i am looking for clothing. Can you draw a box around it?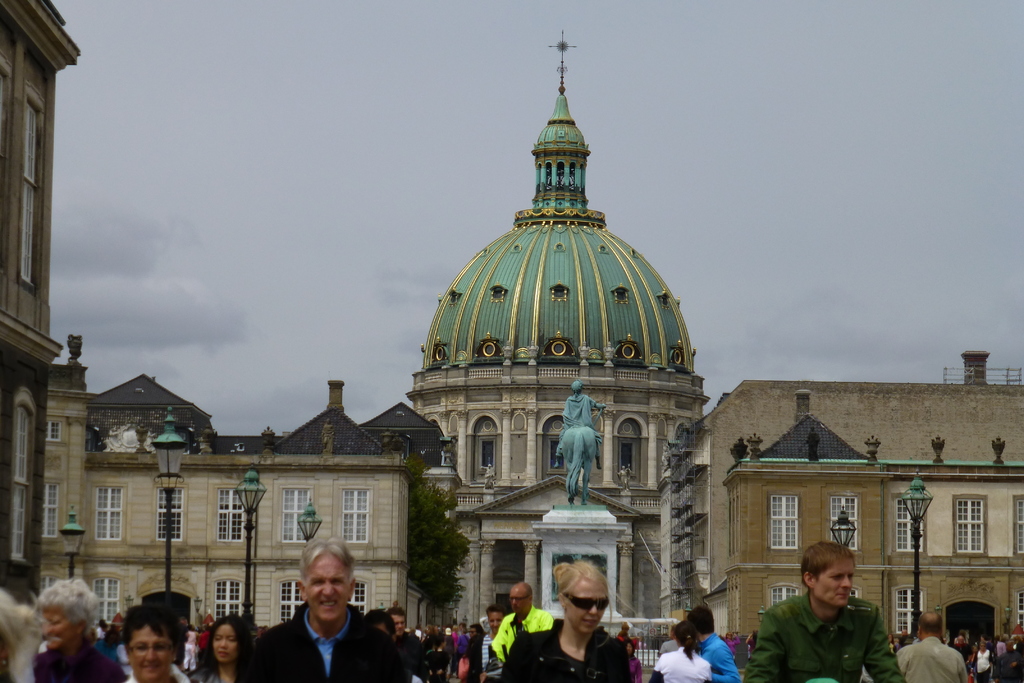
Sure, the bounding box is detection(428, 648, 448, 682).
